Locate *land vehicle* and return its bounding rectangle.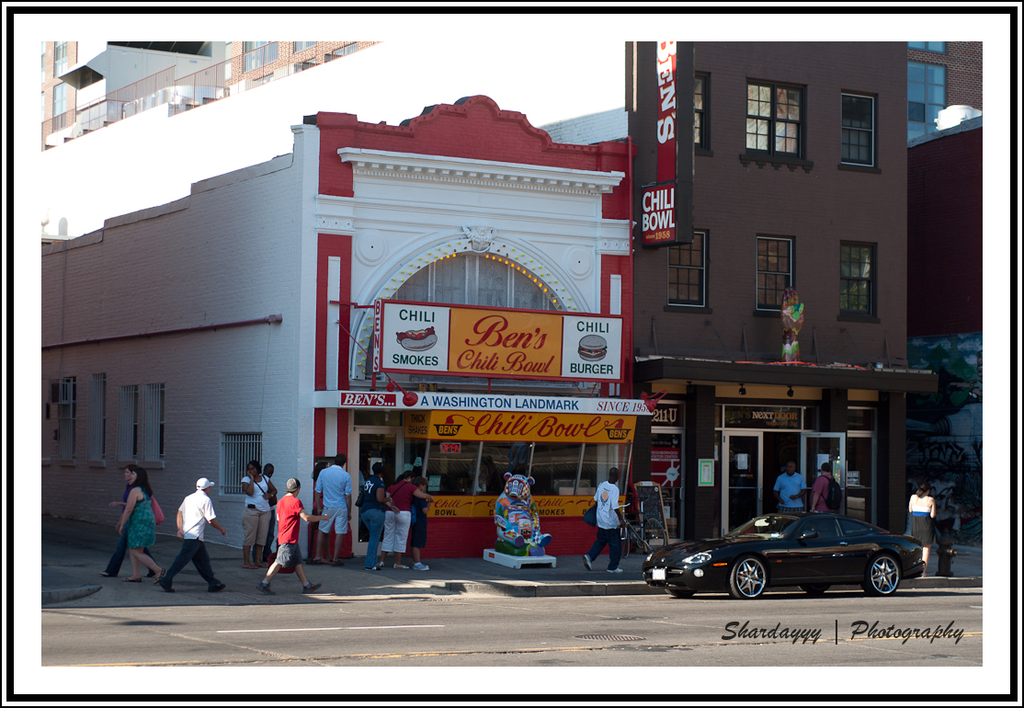
box=[623, 501, 668, 555].
